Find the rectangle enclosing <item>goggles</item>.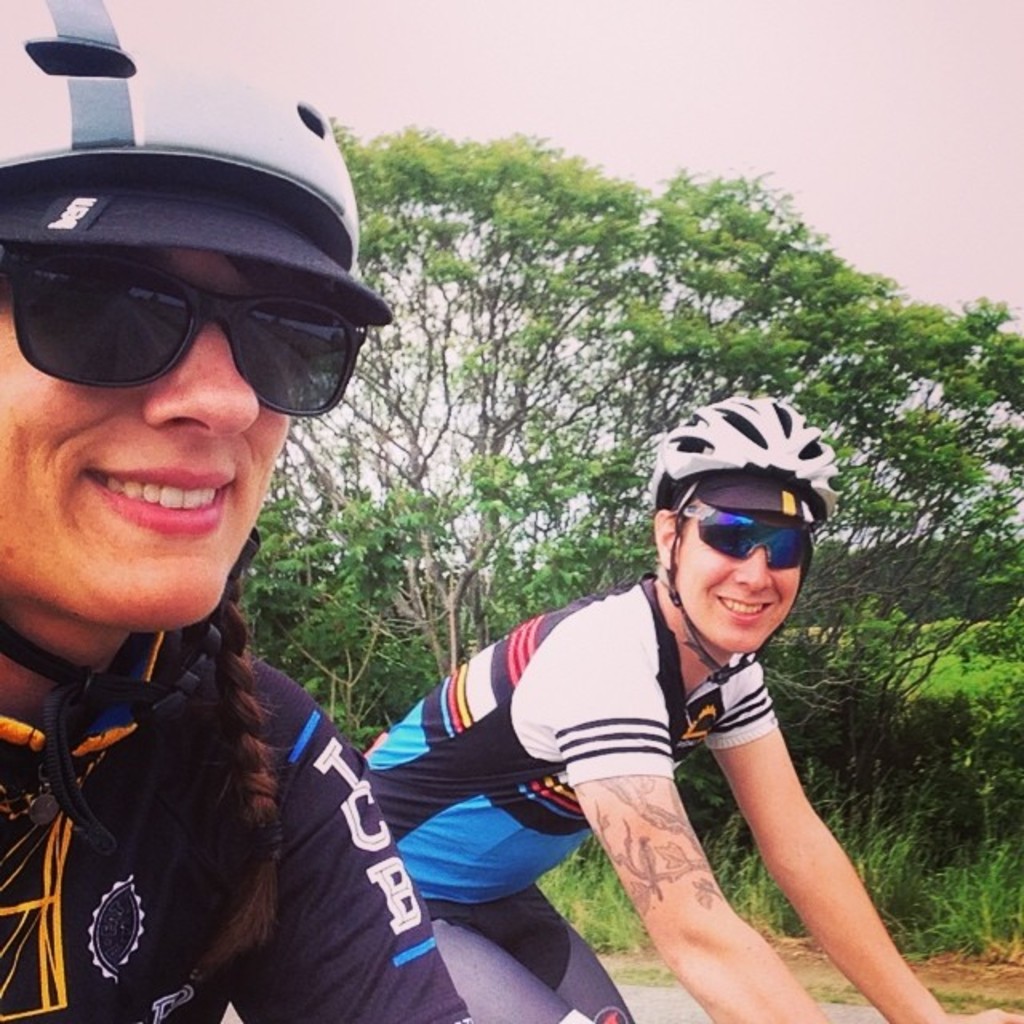
x1=669, y1=501, x2=821, y2=595.
